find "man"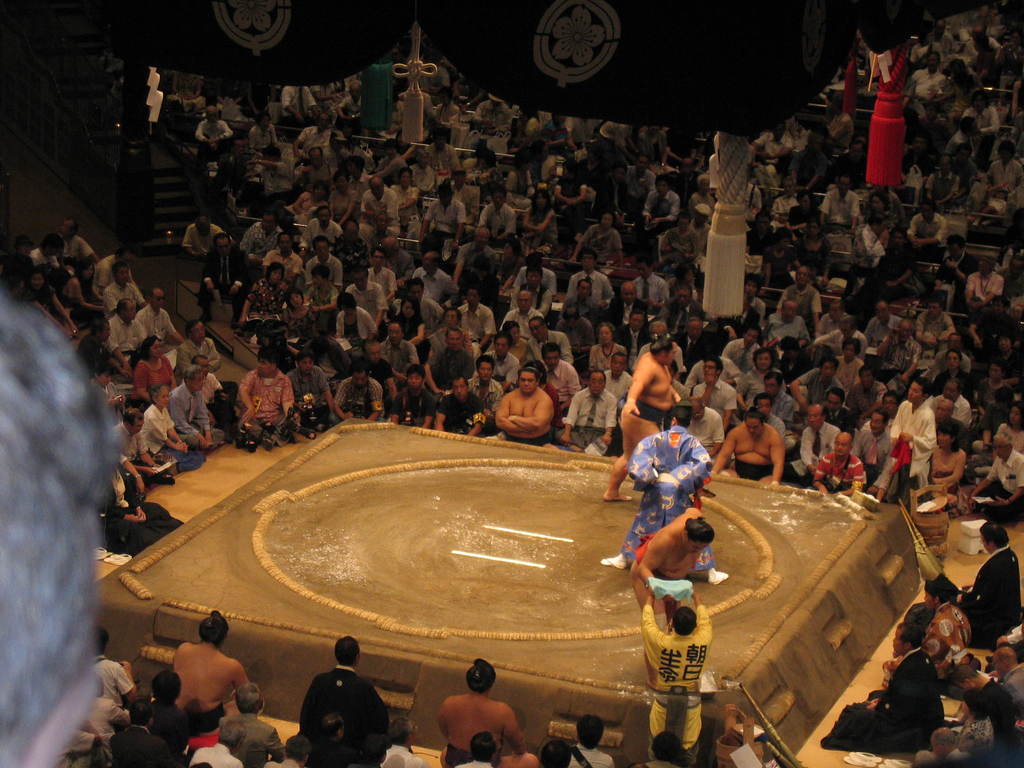
select_region(954, 523, 1023, 642)
